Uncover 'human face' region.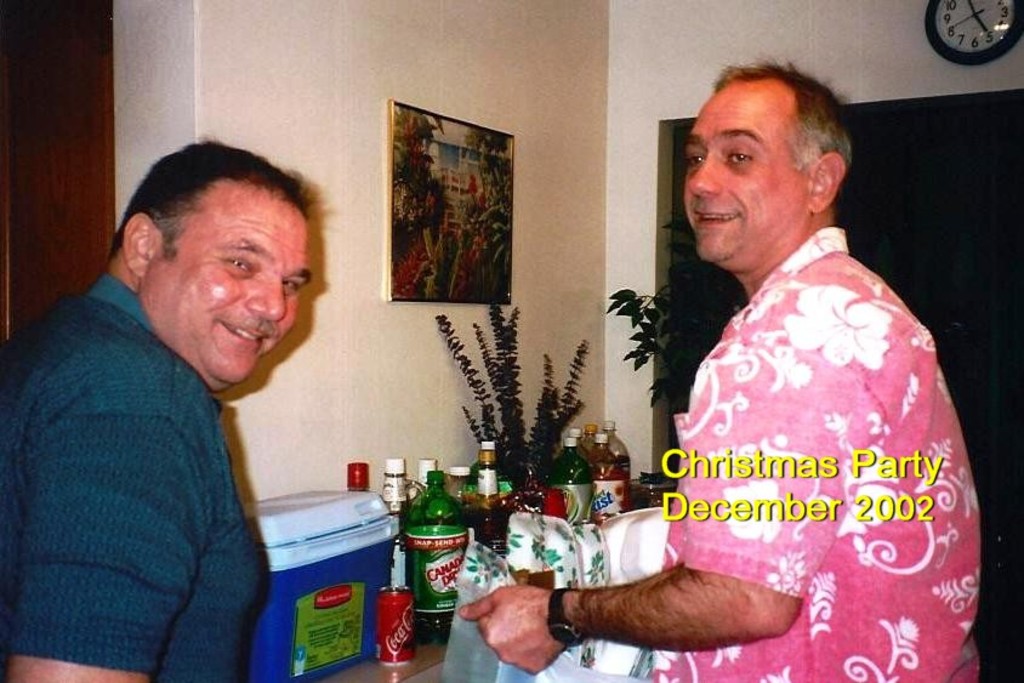
Uncovered: (x1=685, y1=82, x2=809, y2=260).
